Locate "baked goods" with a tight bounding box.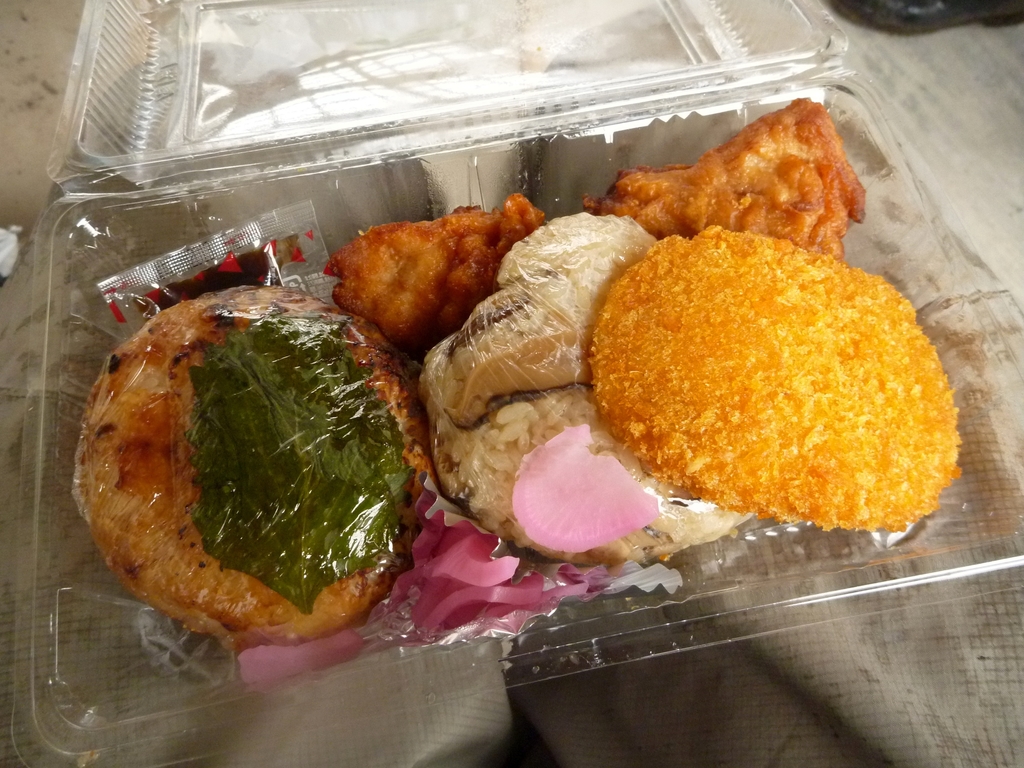
{"x1": 584, "y1": 95, "x2": 868, "y2": 265}.
